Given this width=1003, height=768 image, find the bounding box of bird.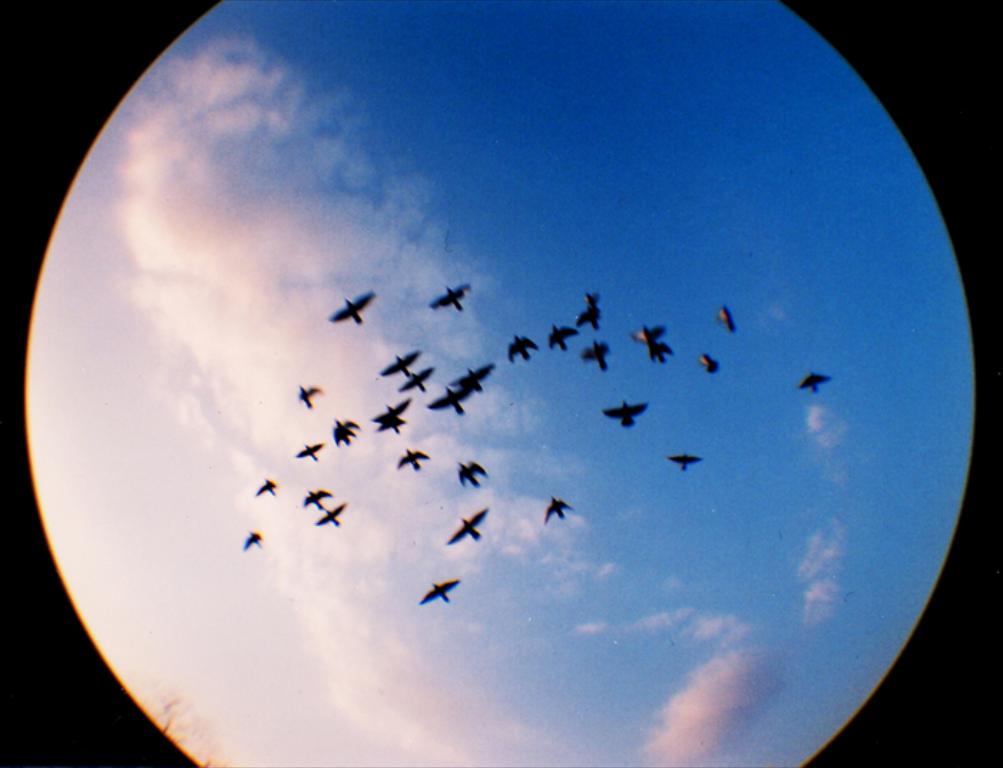
locate(580, 288, 603, 305).
